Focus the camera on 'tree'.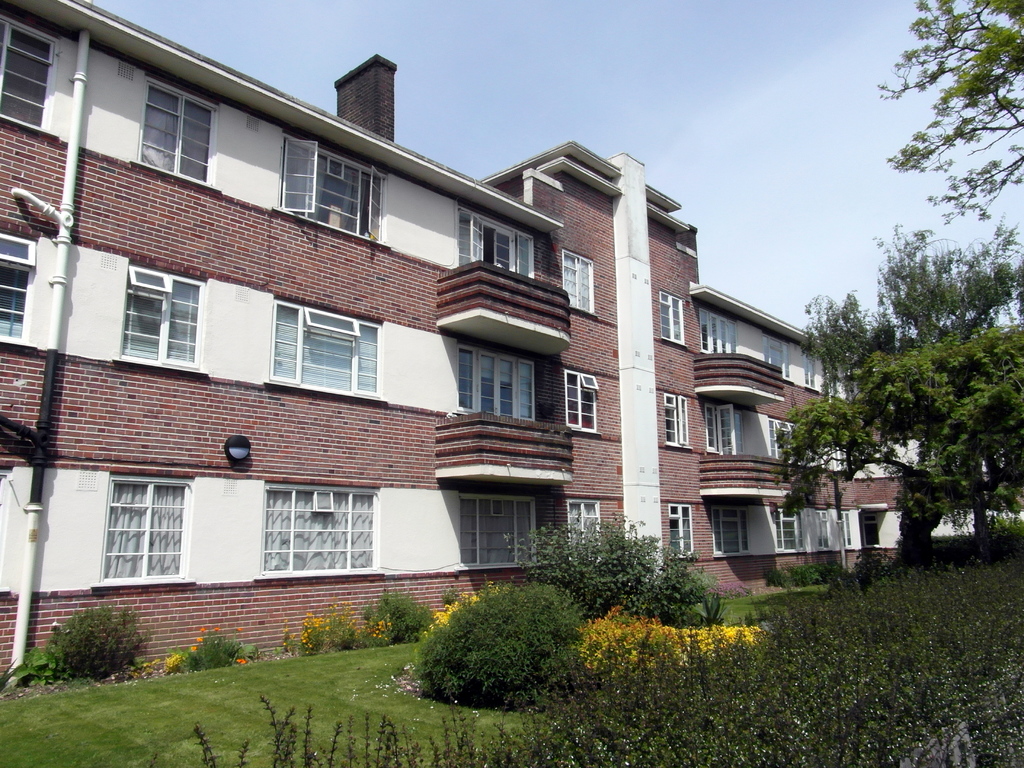
Focus region: 412/571/586/714.
